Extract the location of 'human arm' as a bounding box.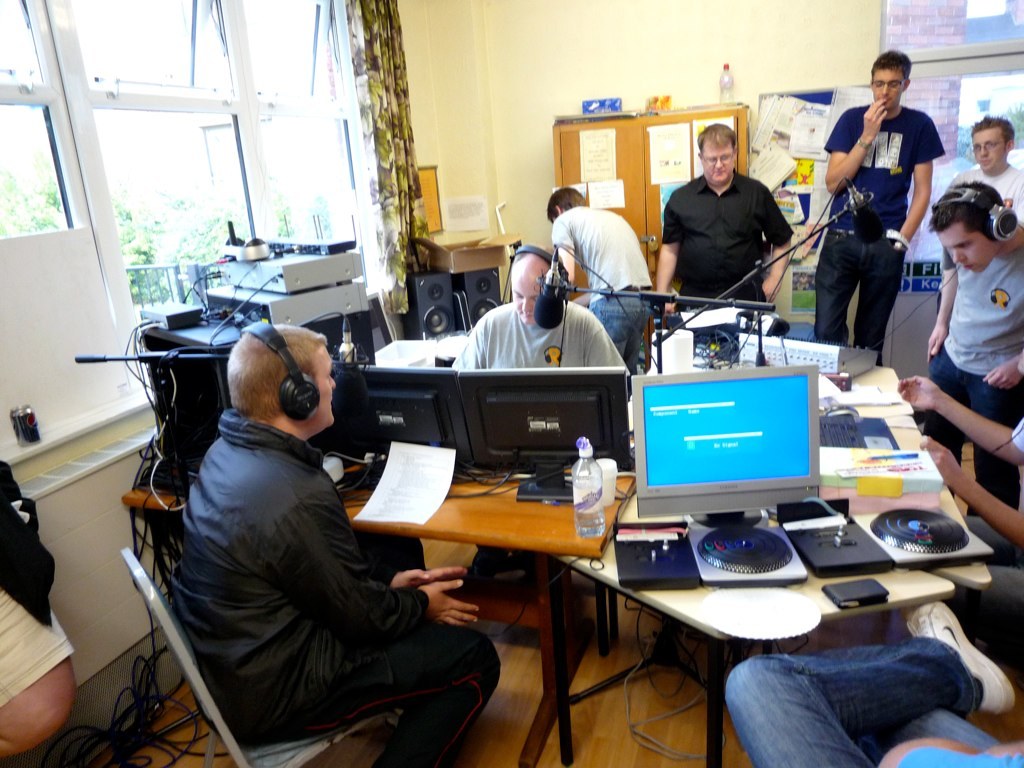
585,313,631,373.
